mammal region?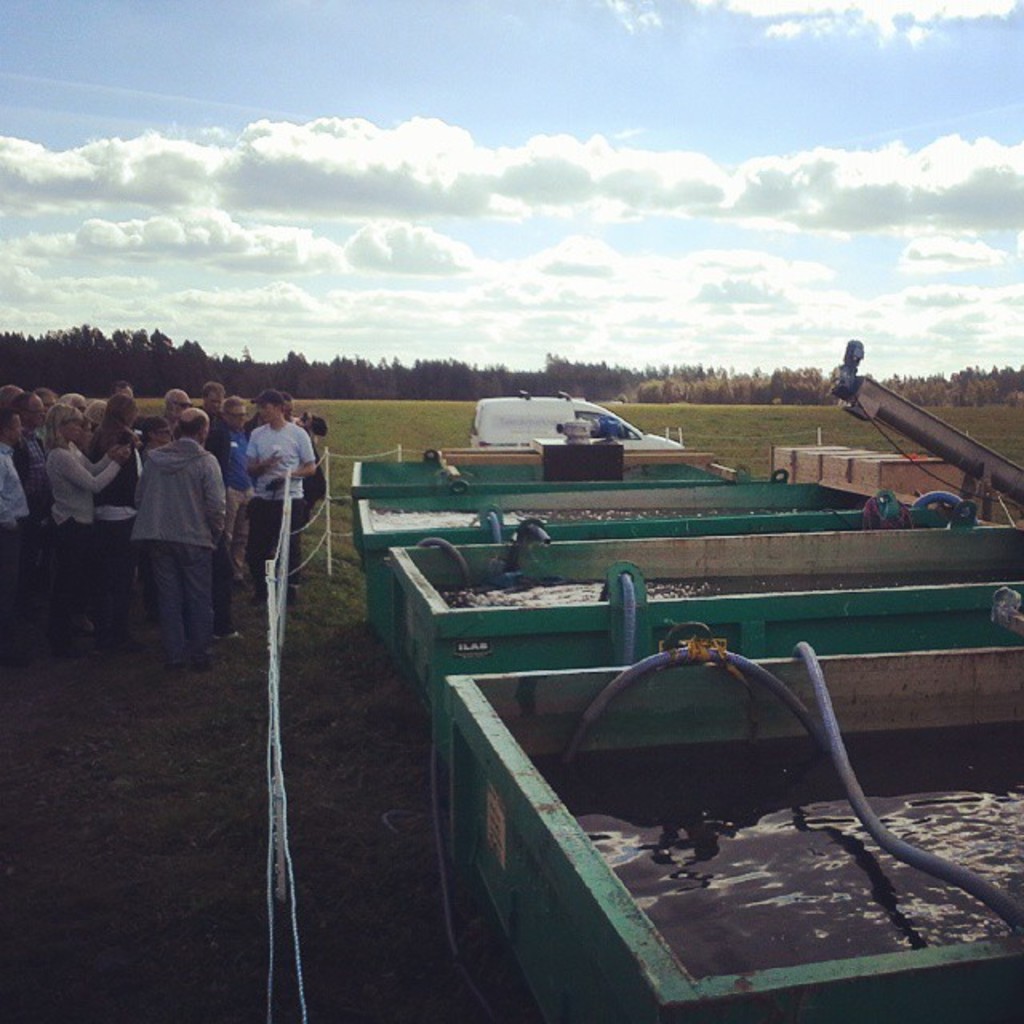
[110, 405, 206, 674]
